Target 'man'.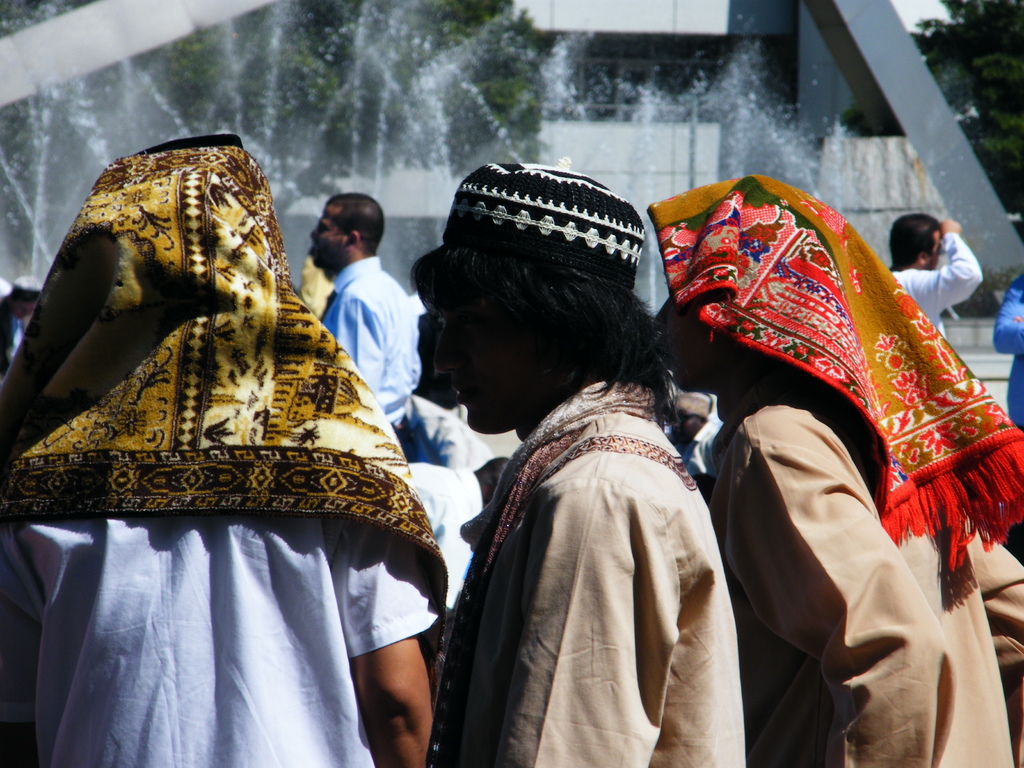
Target region: {"x1": 313, "y1": 195, "x2": 427, "y2": 458}.
